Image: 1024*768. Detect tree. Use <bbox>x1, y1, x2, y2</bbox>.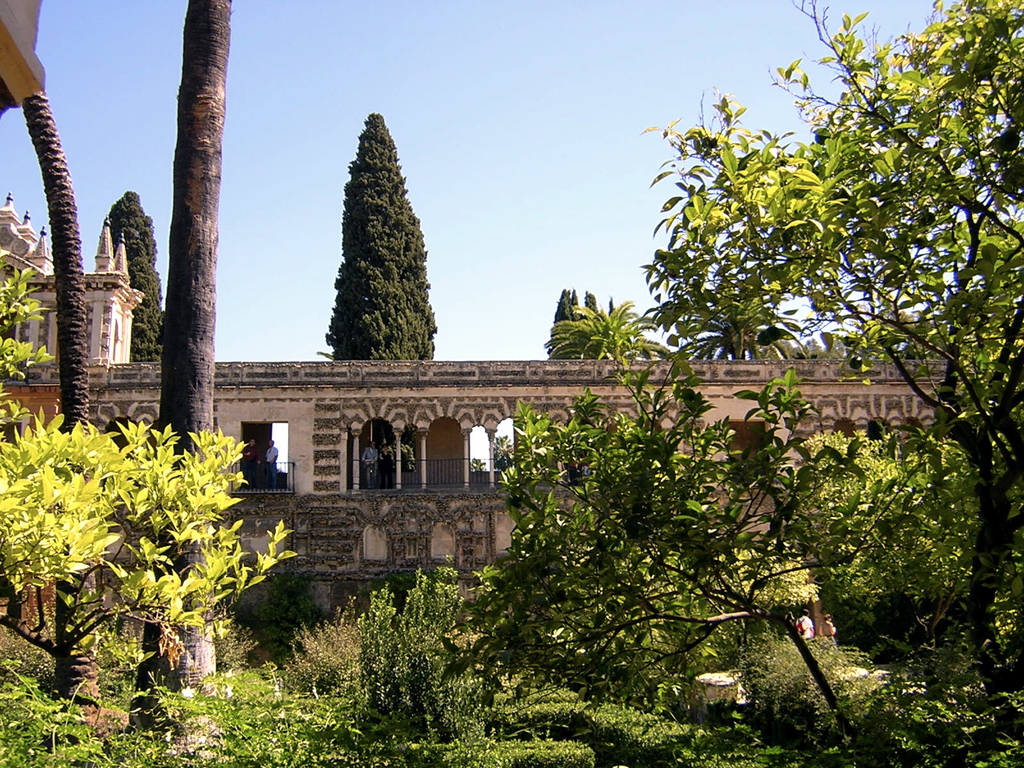
<bbox>129, 0, 239, 755</bbox>.
